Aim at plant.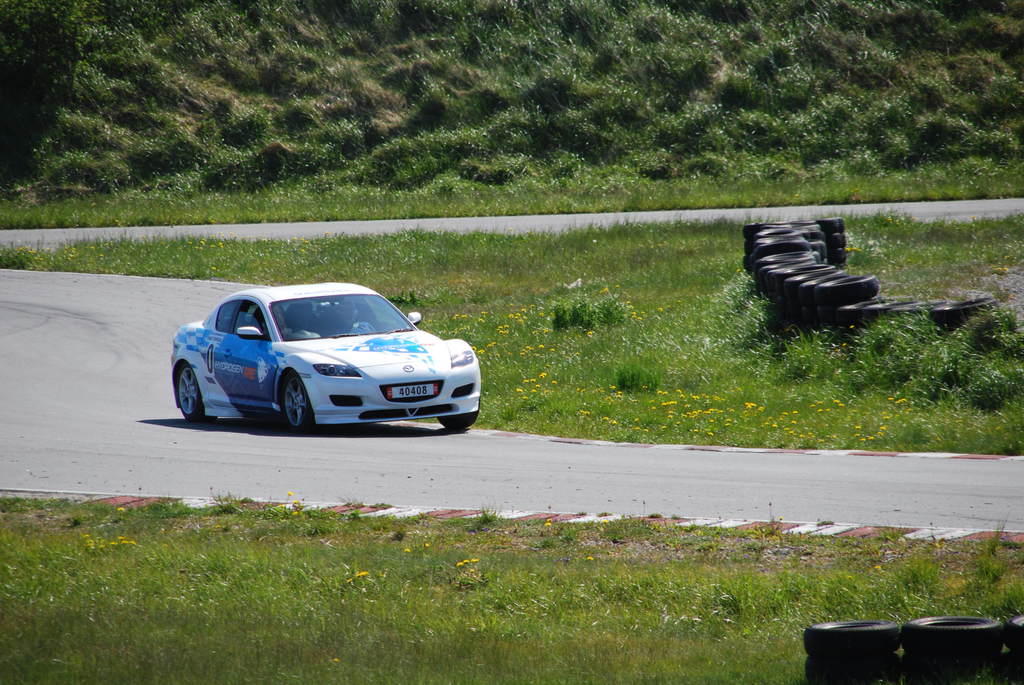
Aimed at {"x1": 545, "y1": 287, "x2": 641, "y2": 330}.
